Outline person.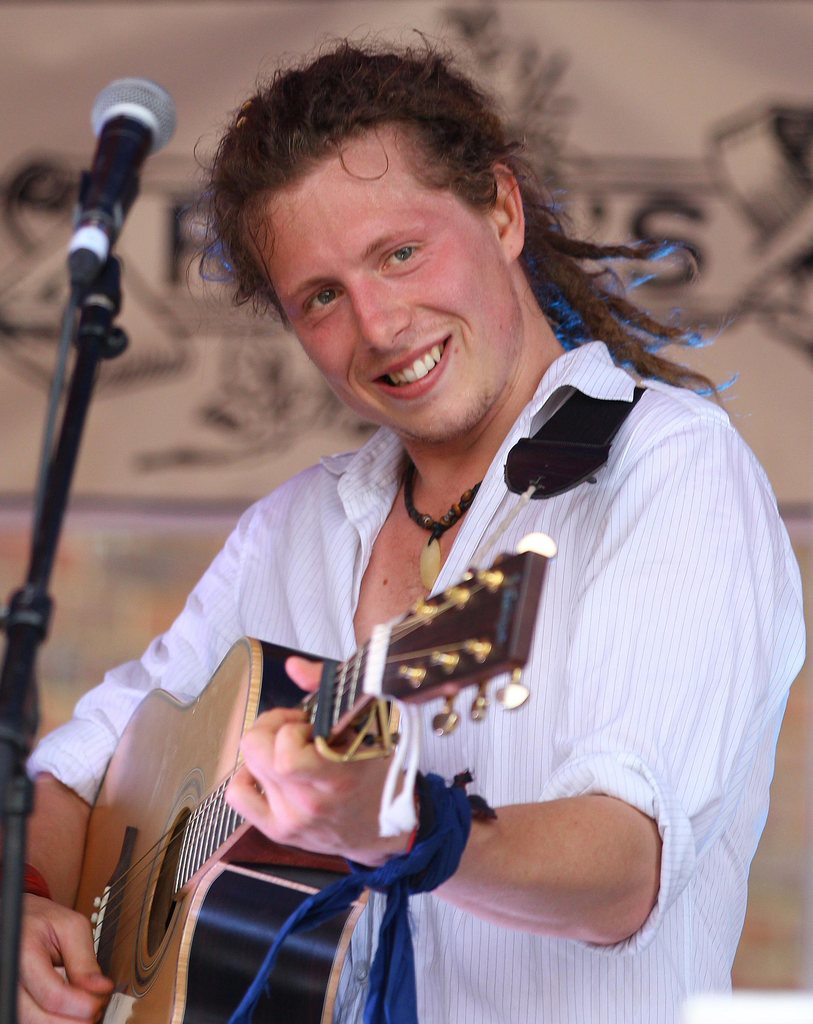
Outline: 61:52:759:1016.
